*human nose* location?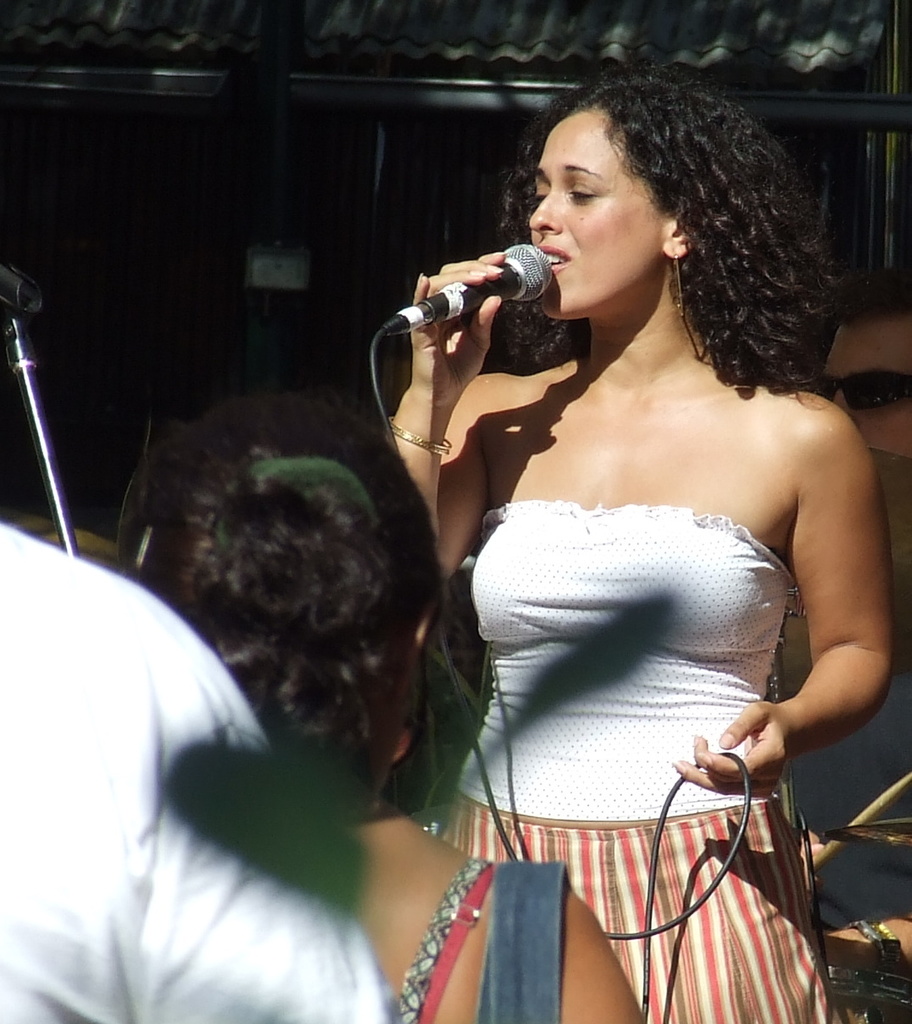
527:188:563:236
